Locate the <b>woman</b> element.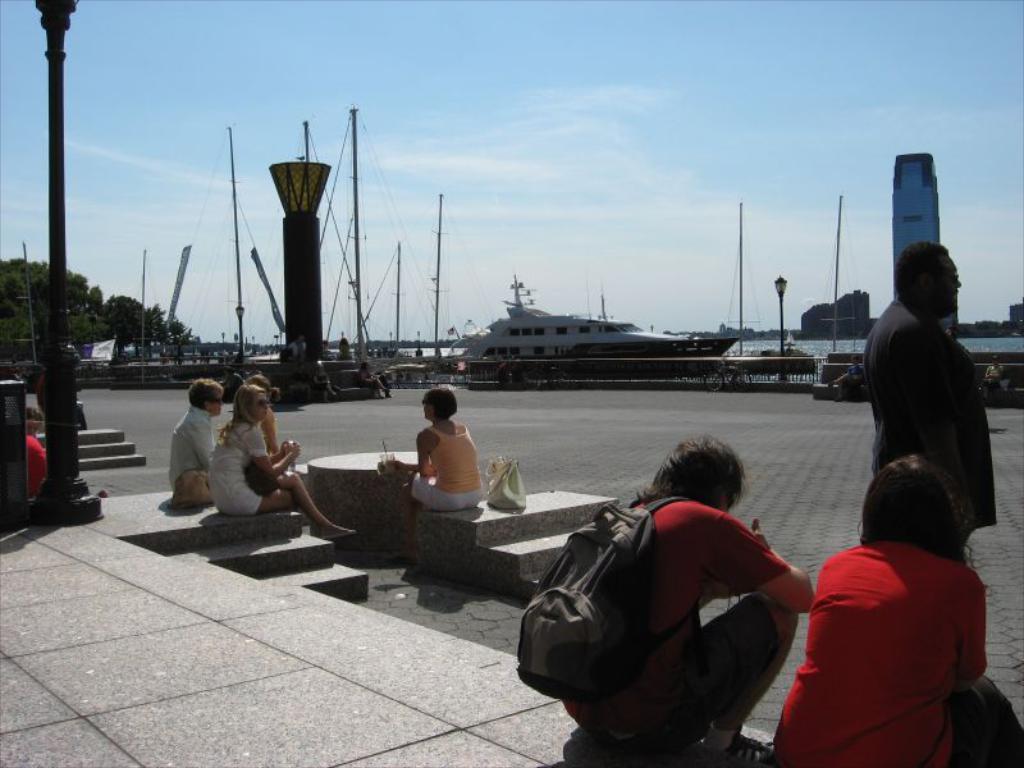
Element bbox: left=209, top=383, right=362, bottom=540.
